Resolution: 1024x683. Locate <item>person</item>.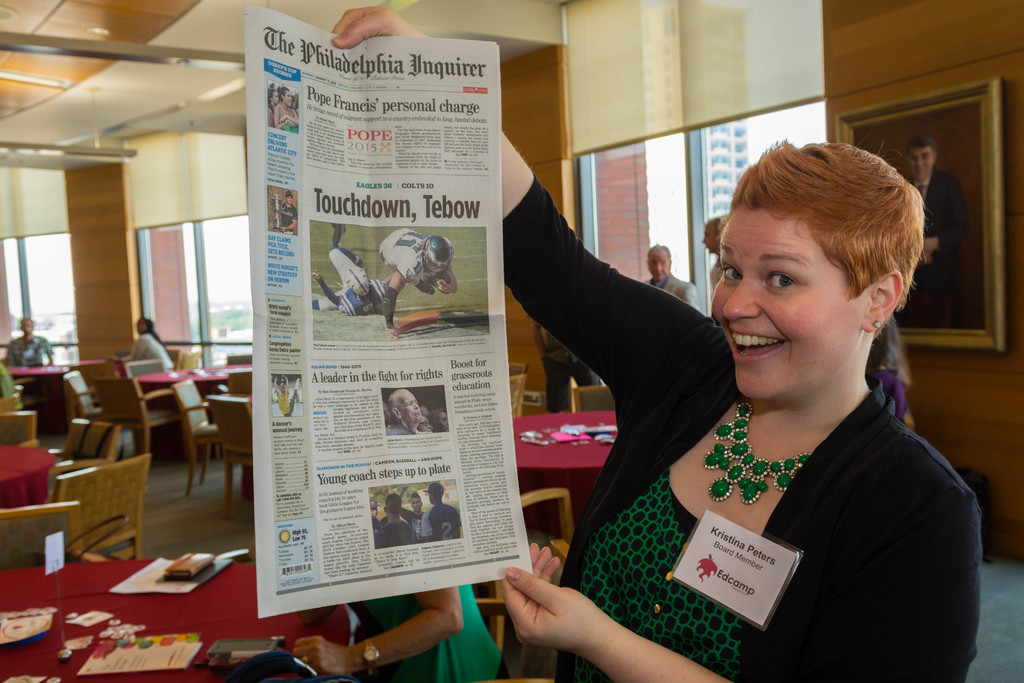
(left=639, top=243, right=698, bottom=313).
